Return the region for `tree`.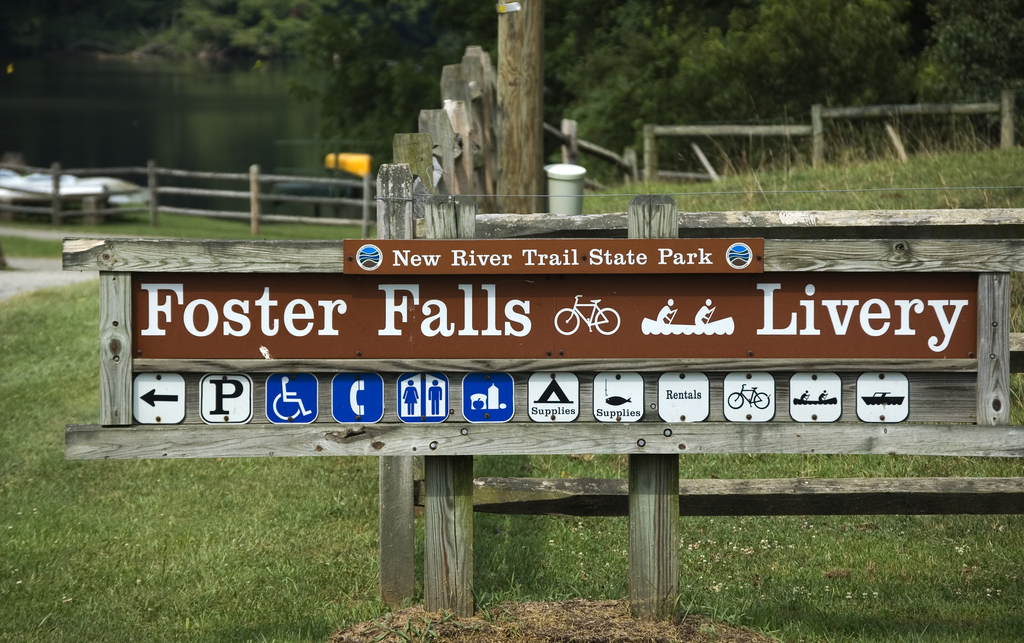
[497,0,541,216].
